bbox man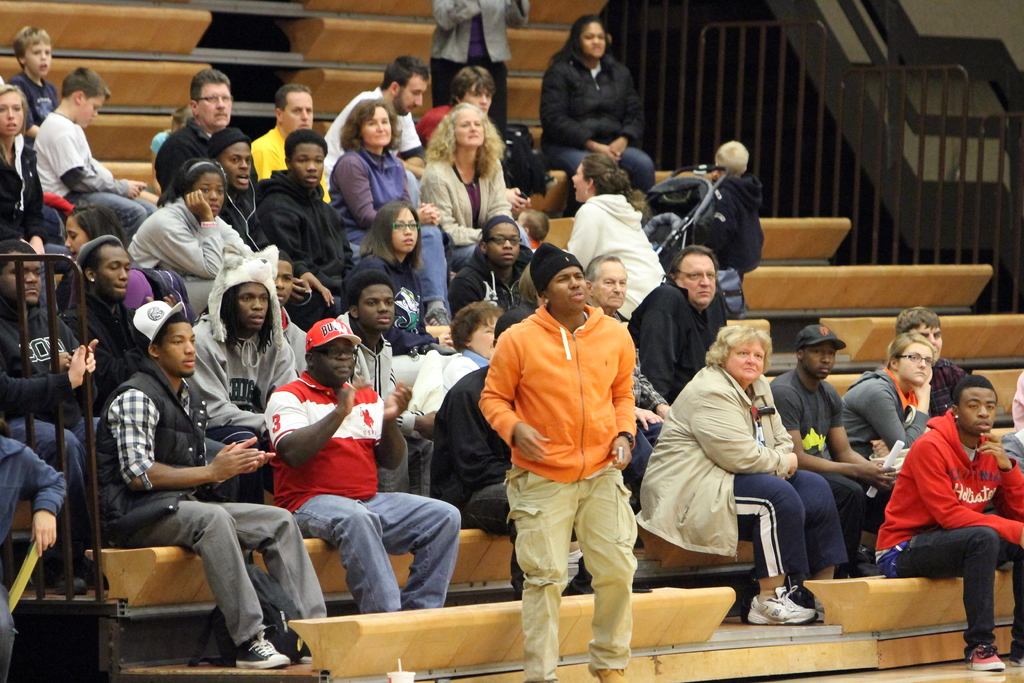
select_region(266, 315, 462, 607)
